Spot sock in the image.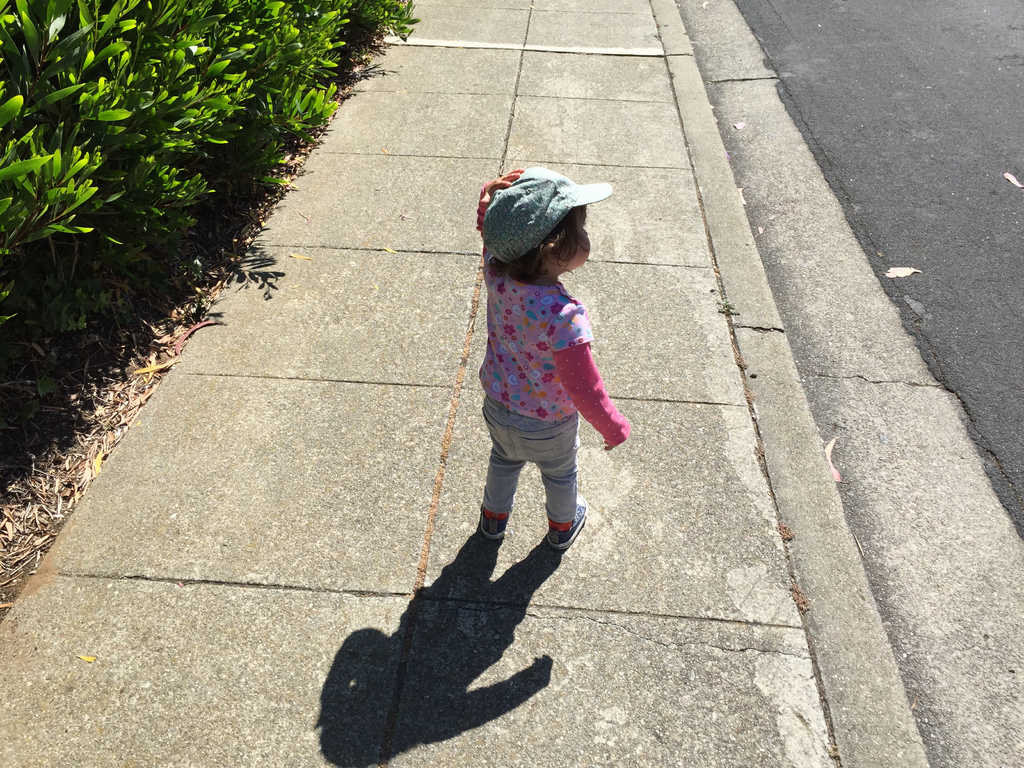
sock found at bbox=(482, 511, 508, 519).
